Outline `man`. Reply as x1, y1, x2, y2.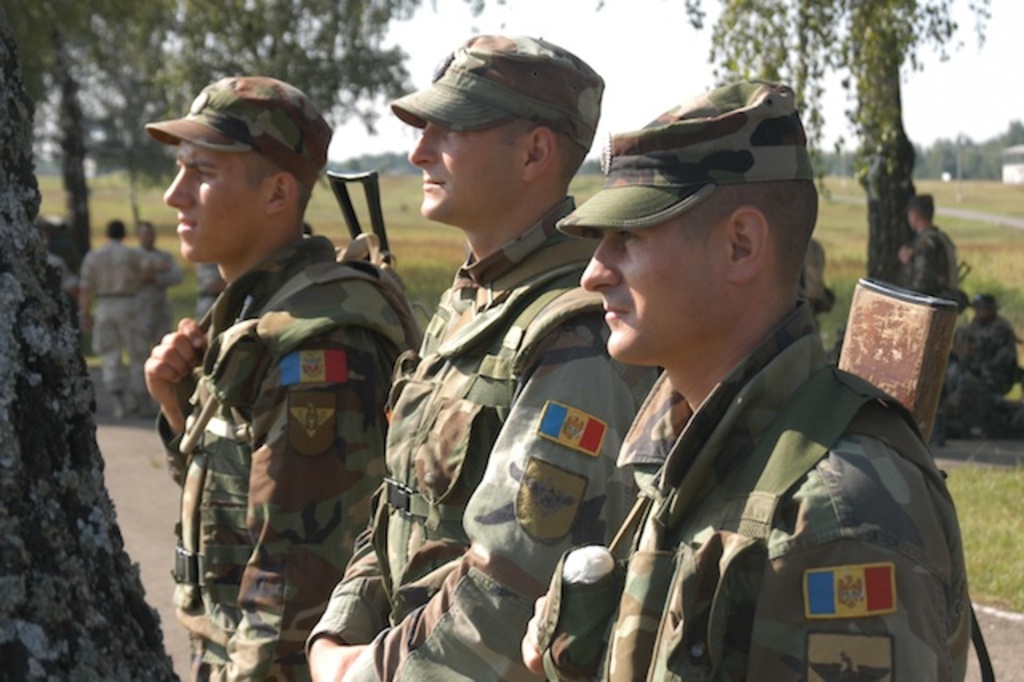
189, 251, 229, 319.
